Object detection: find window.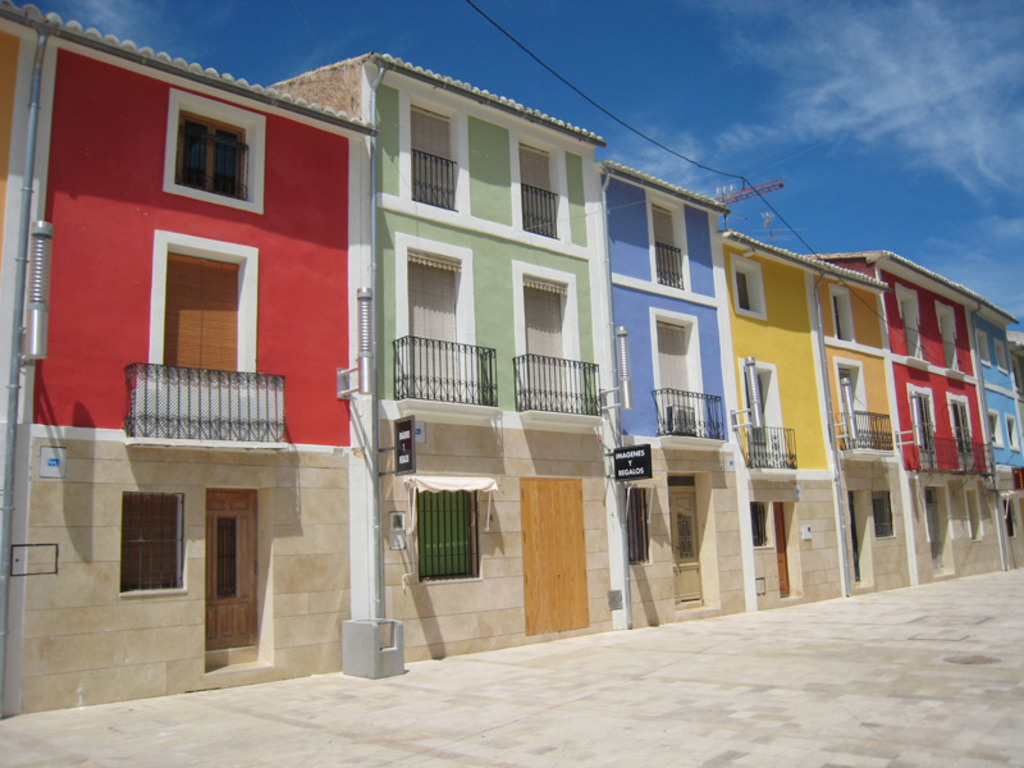
bbox=(512, 131, 568, 241).
